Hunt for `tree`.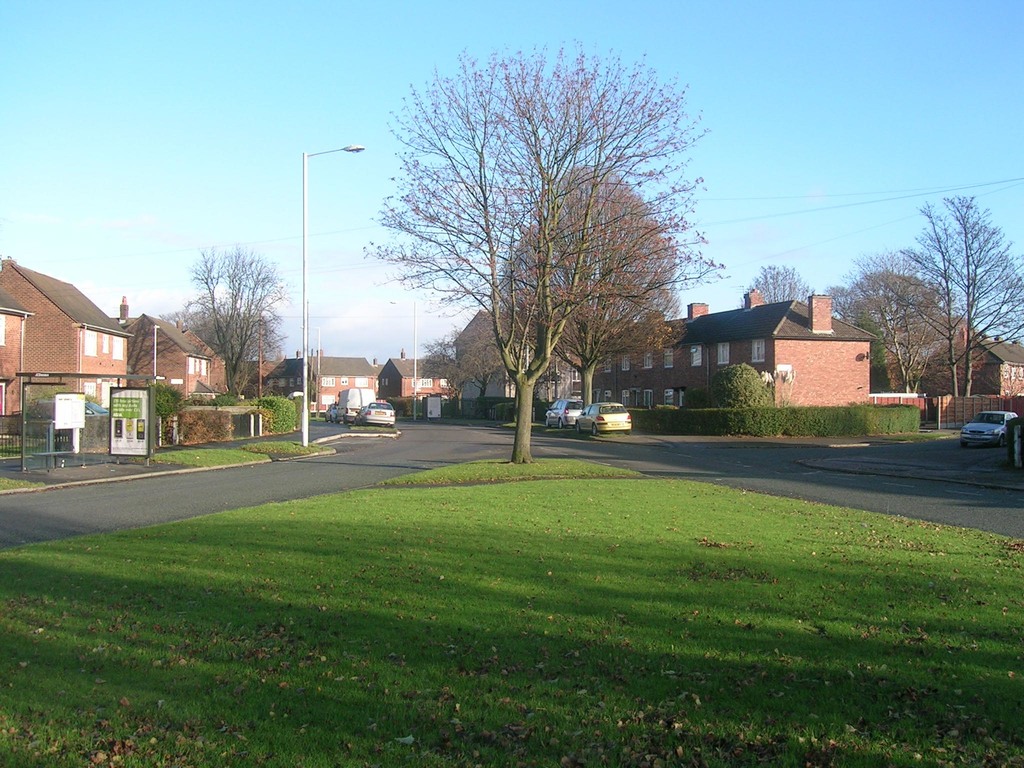
Hunted down at 164, 305, 280, 360.
